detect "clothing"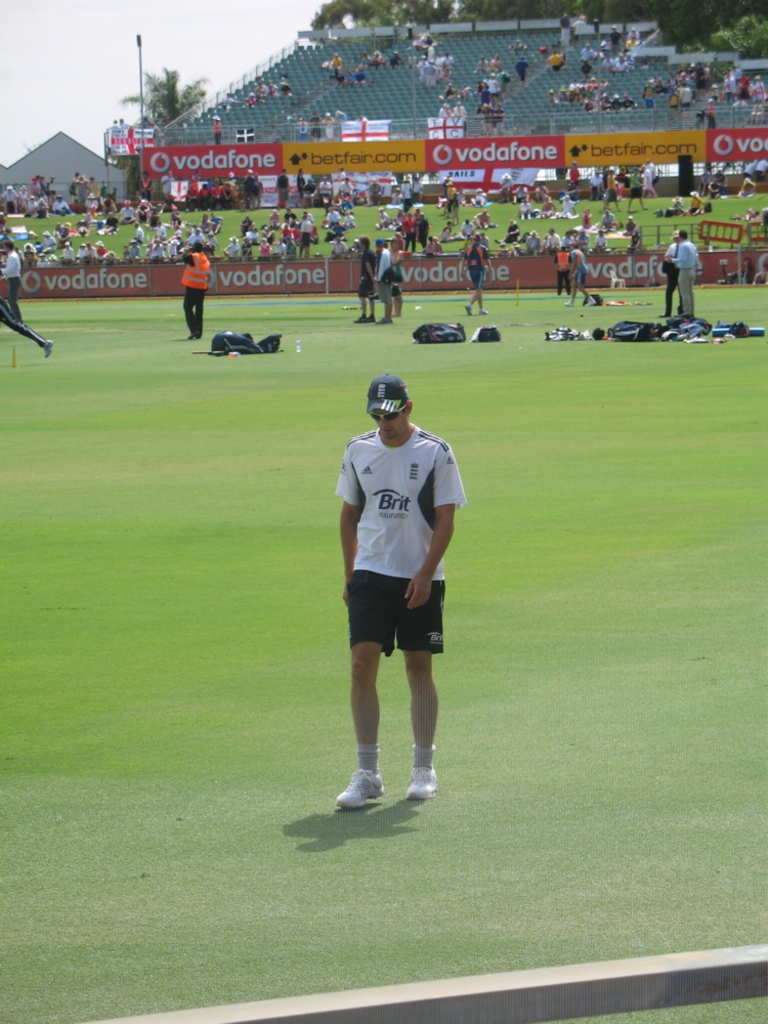
<box>660,241,676,315</box>
